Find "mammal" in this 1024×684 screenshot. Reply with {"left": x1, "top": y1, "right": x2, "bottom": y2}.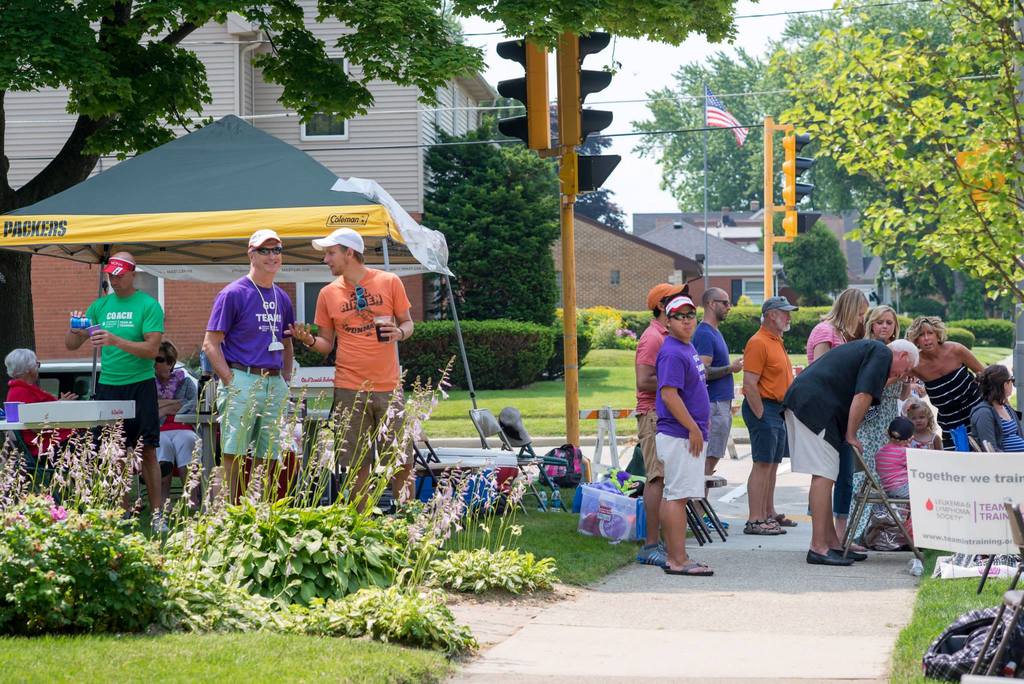
{"left": 636, "top": 281, "right": 689, "bottom": 572}.
